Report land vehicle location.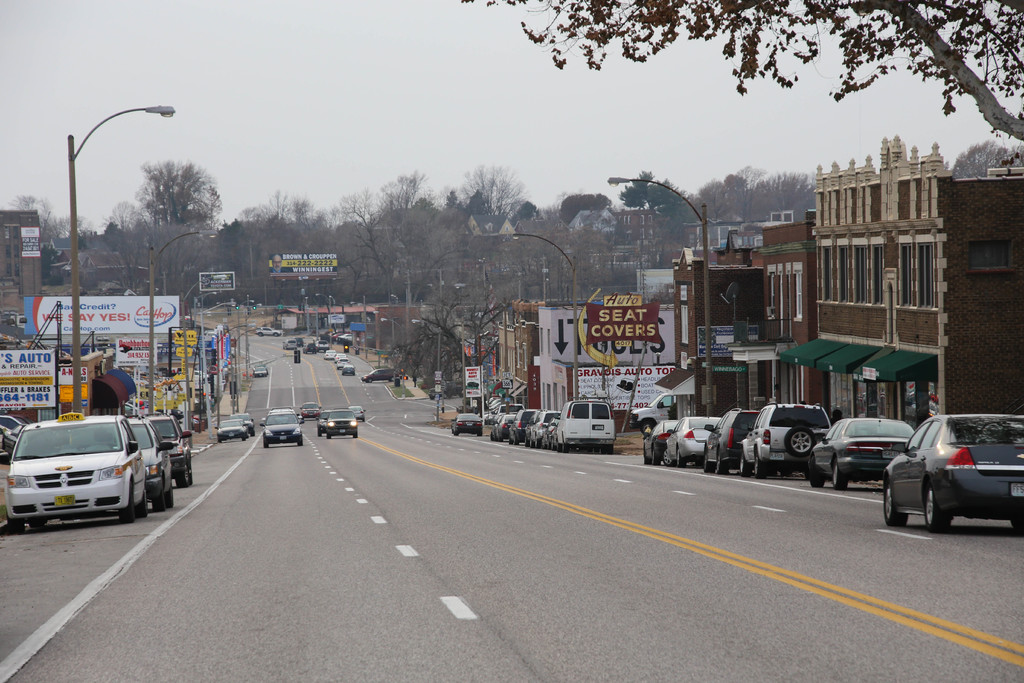
Report: bbox=[261, 406, 303, 425].
